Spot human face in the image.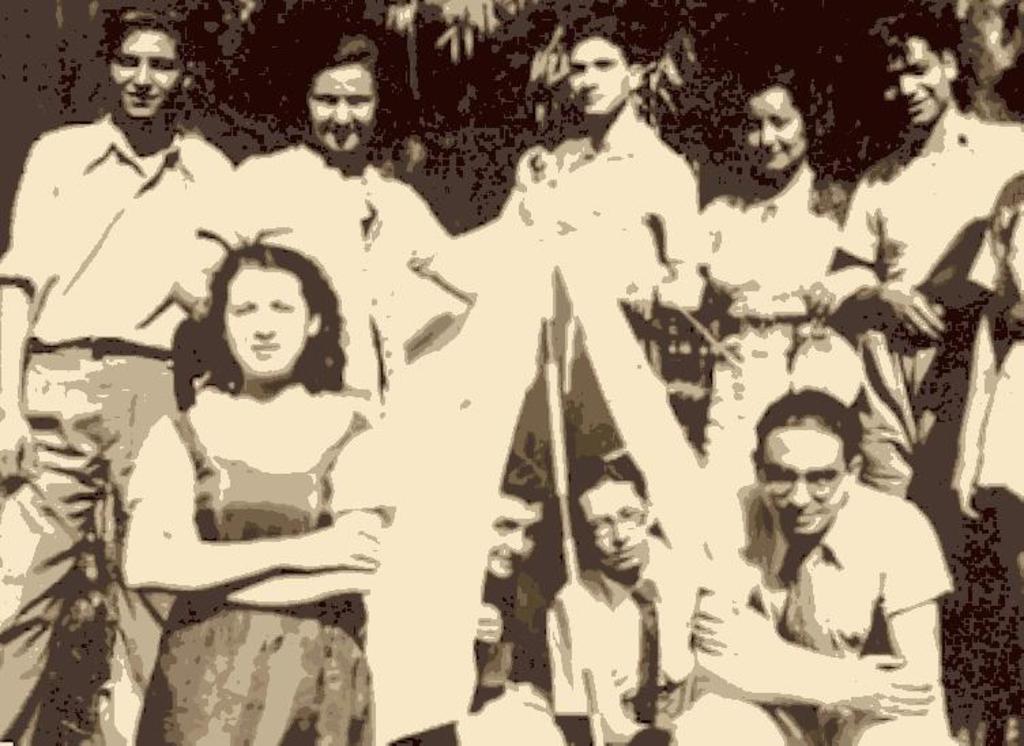
human face found at box(763, 421, 843, 536).
